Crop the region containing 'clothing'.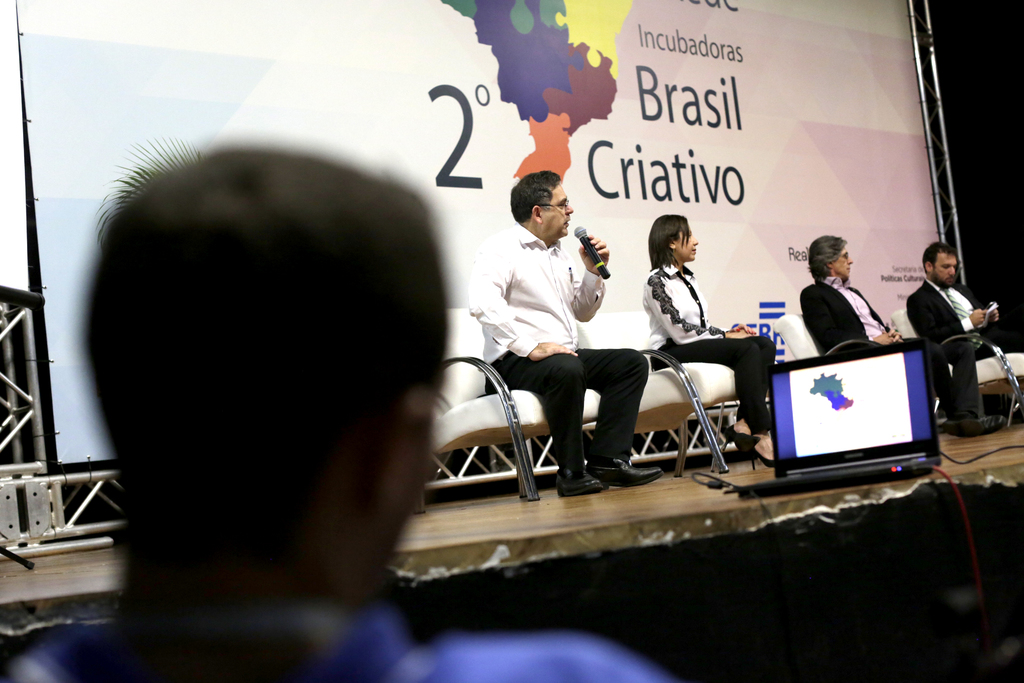
Crop region: <box>632,264,769,416</box>.
